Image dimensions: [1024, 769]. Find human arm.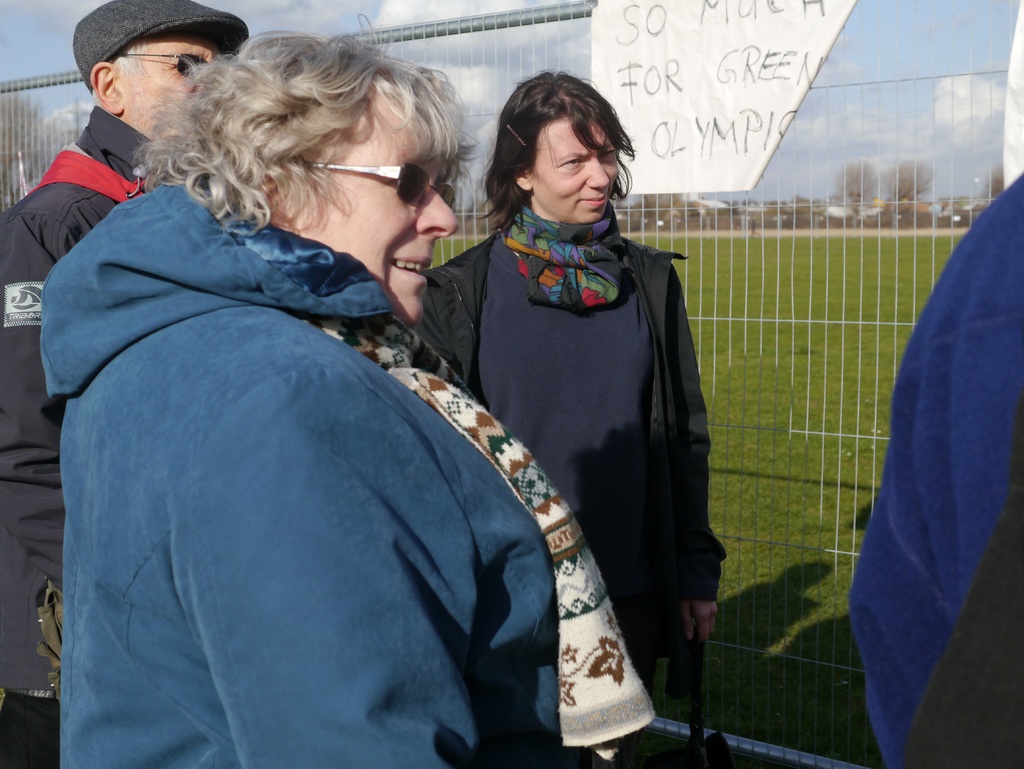
{"x1": 218, "y1": 396, "x2": 474, "y2": 765}.
